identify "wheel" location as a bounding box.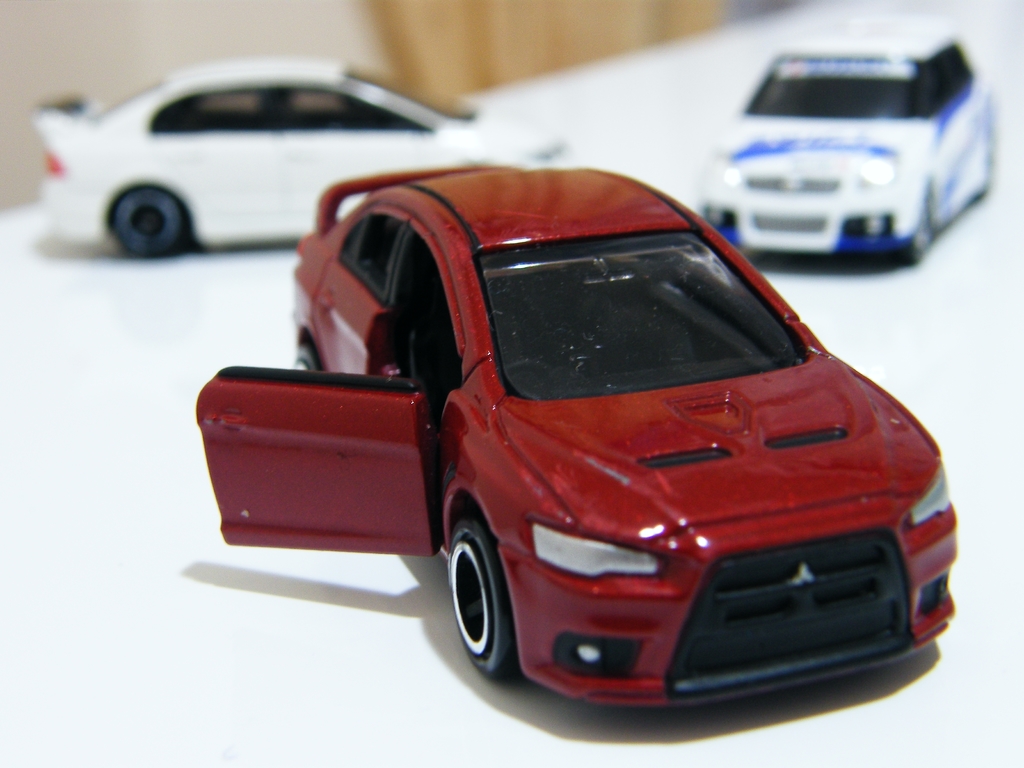
108:190:182:260.
